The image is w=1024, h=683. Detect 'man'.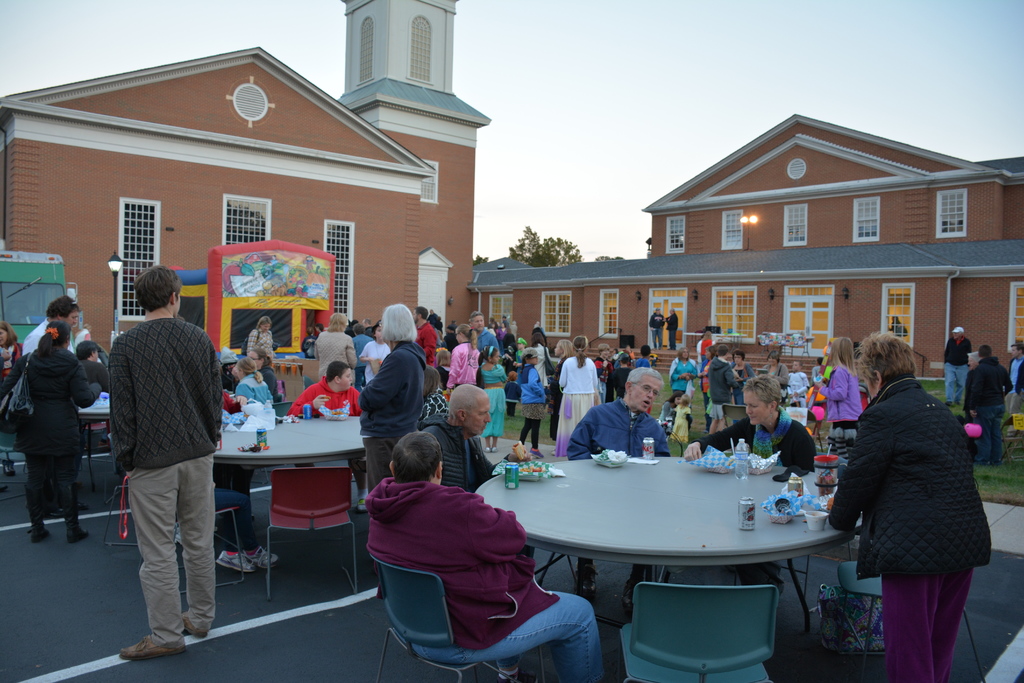
Detection: bbox=(358, 427, 607, 682).
